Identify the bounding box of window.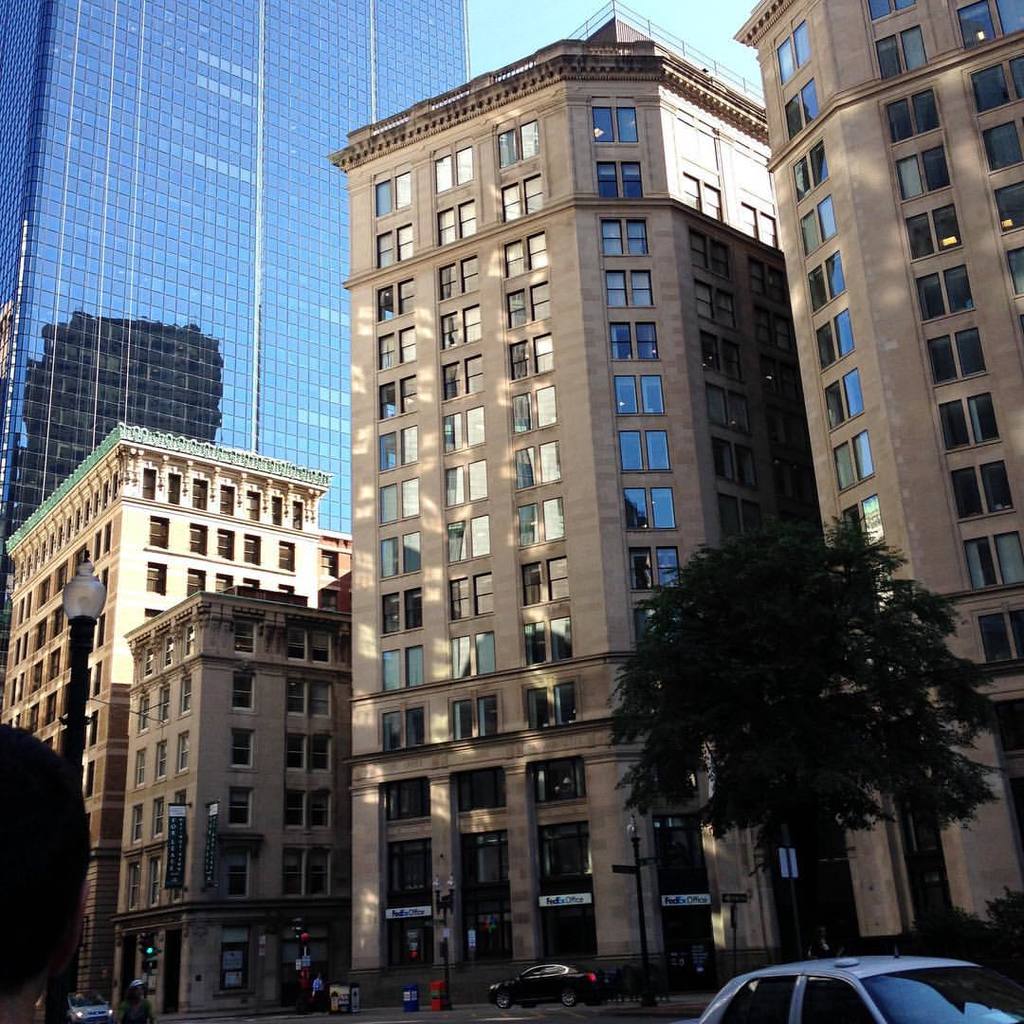
948, 0, 1023, 57.
